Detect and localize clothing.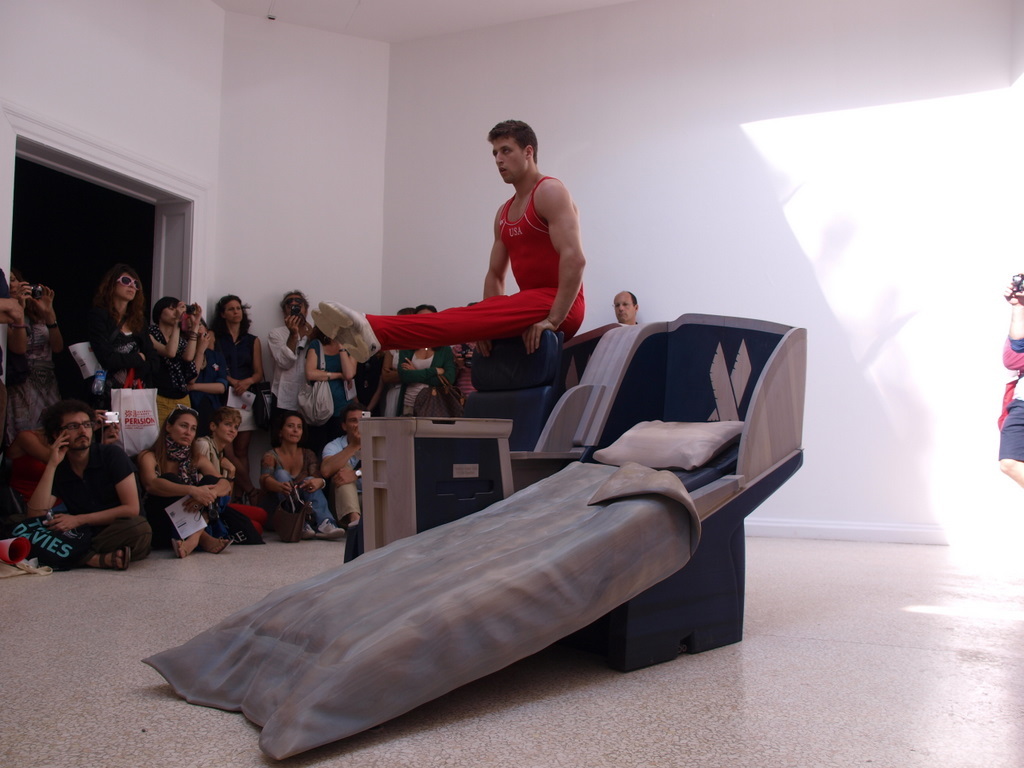
Localized at [left=301, top=334, right=357, bottom=441].
